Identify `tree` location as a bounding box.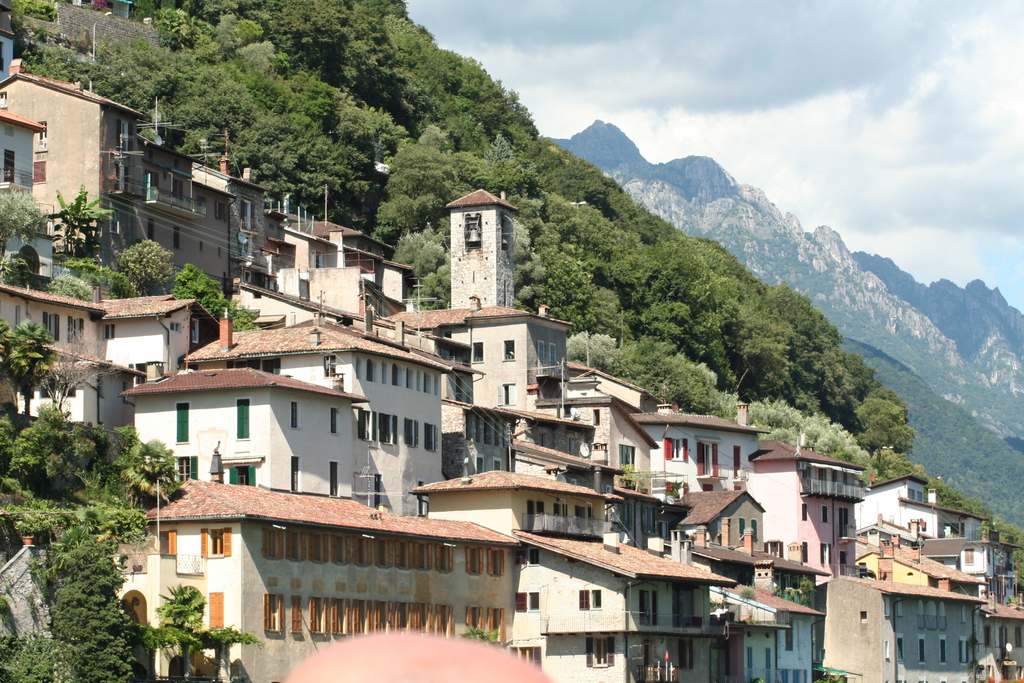
503,193,543,254.
